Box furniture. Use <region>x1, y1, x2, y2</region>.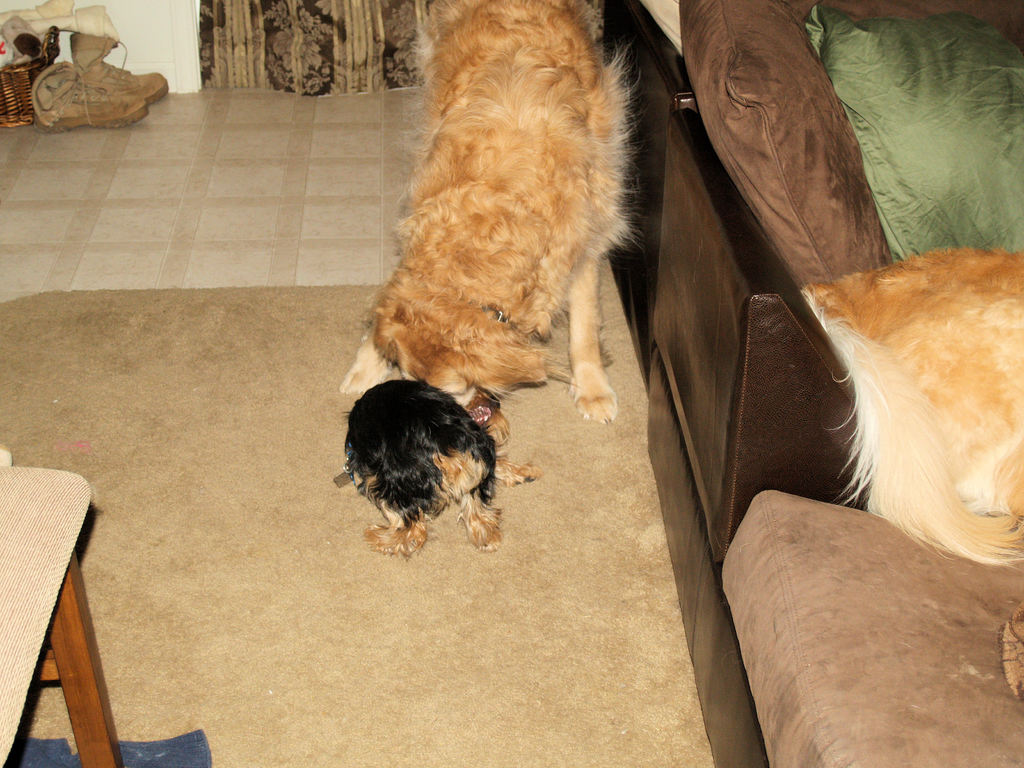
<region>0, 443, 125, 767</region>.
